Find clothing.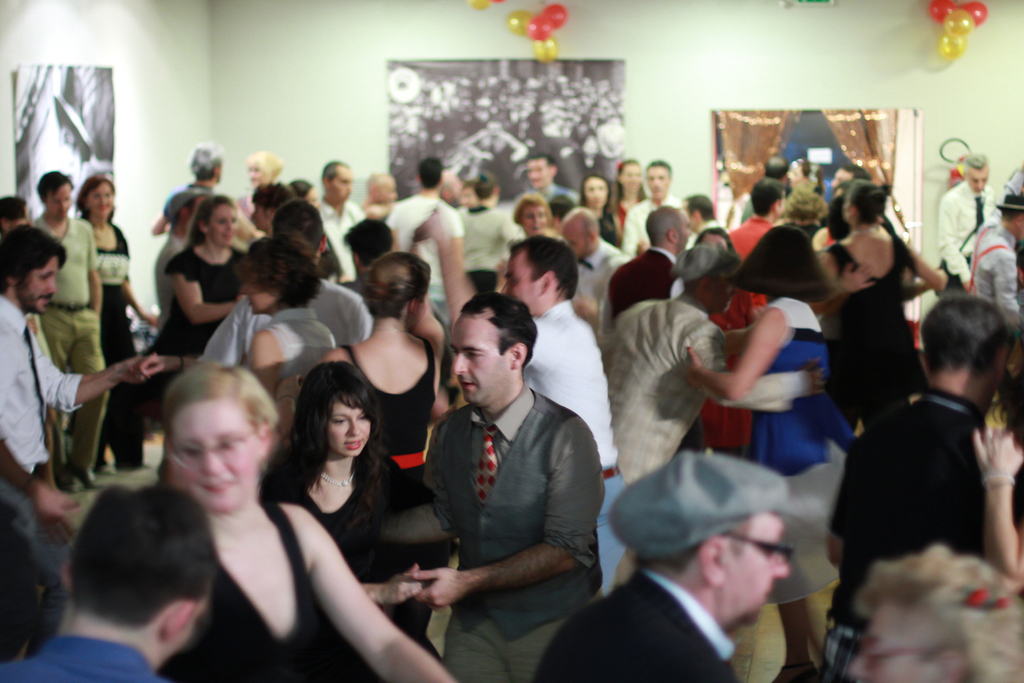
291:452:396:582.
